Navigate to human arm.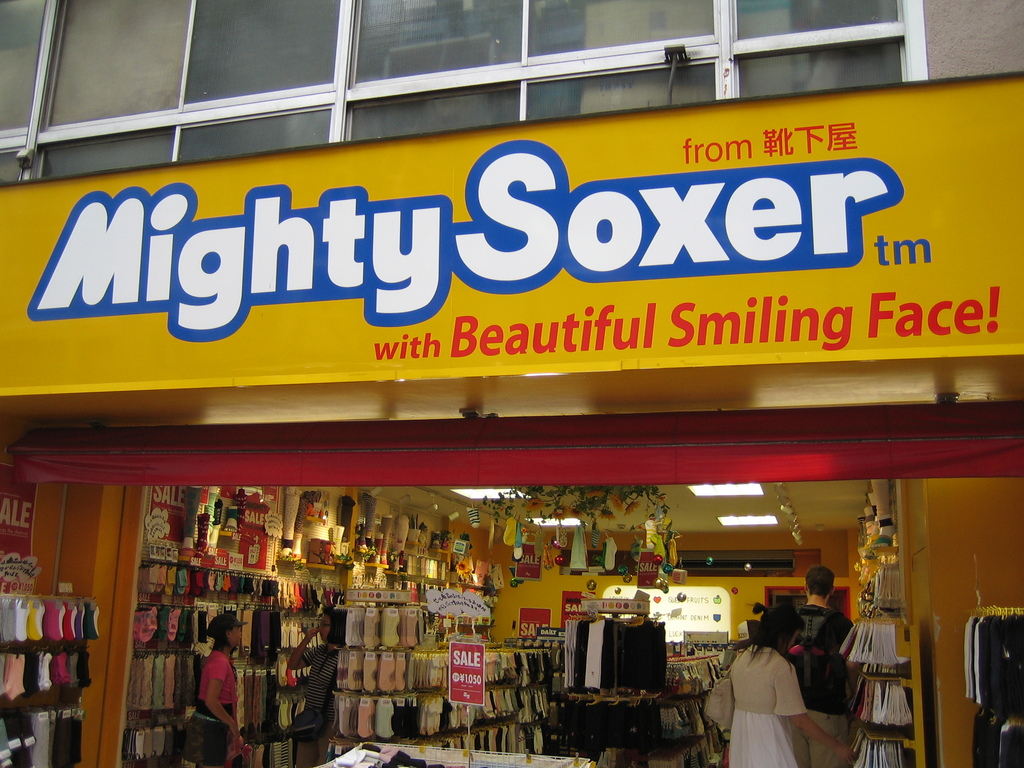
Navigation target: Rect(292, 650, 340, 698).
